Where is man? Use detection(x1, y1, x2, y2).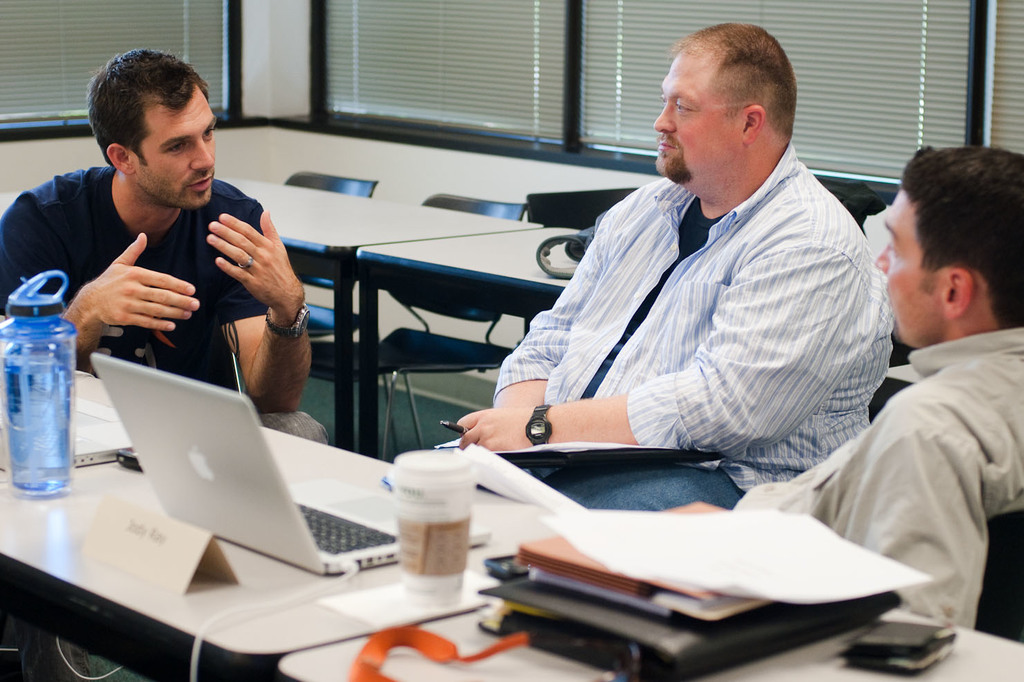
detection(454, 21, 893, 517).
